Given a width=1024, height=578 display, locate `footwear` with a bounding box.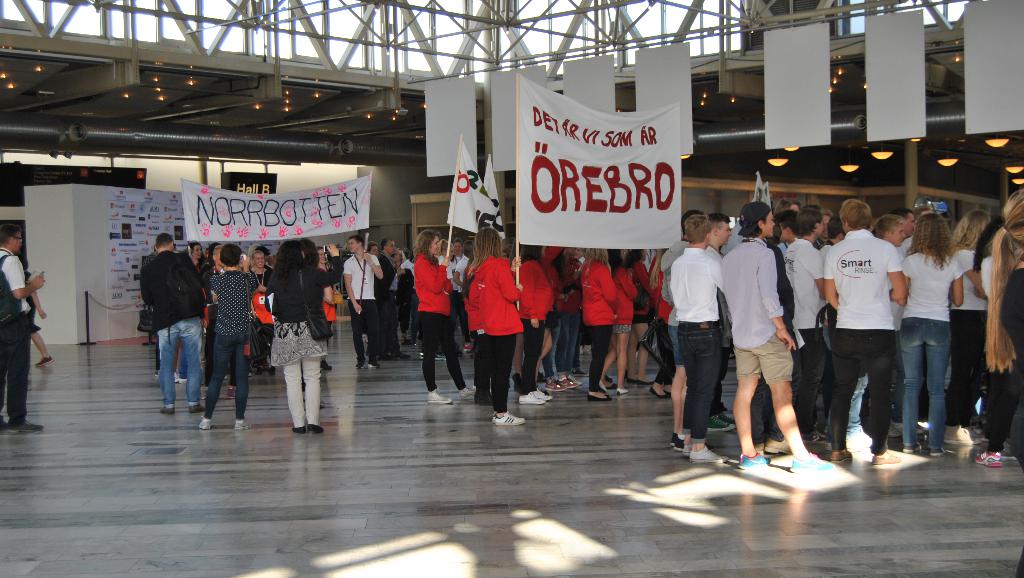
Located: 198/419/209/431.
